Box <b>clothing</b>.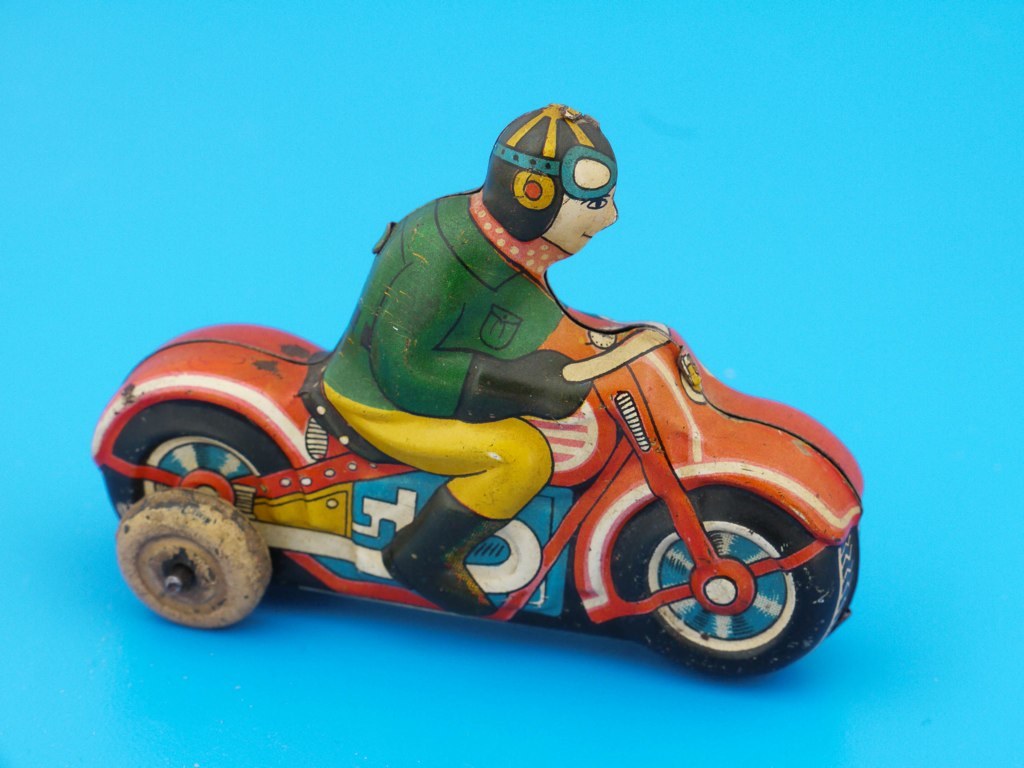
crop(315, 389, 545, 517).
